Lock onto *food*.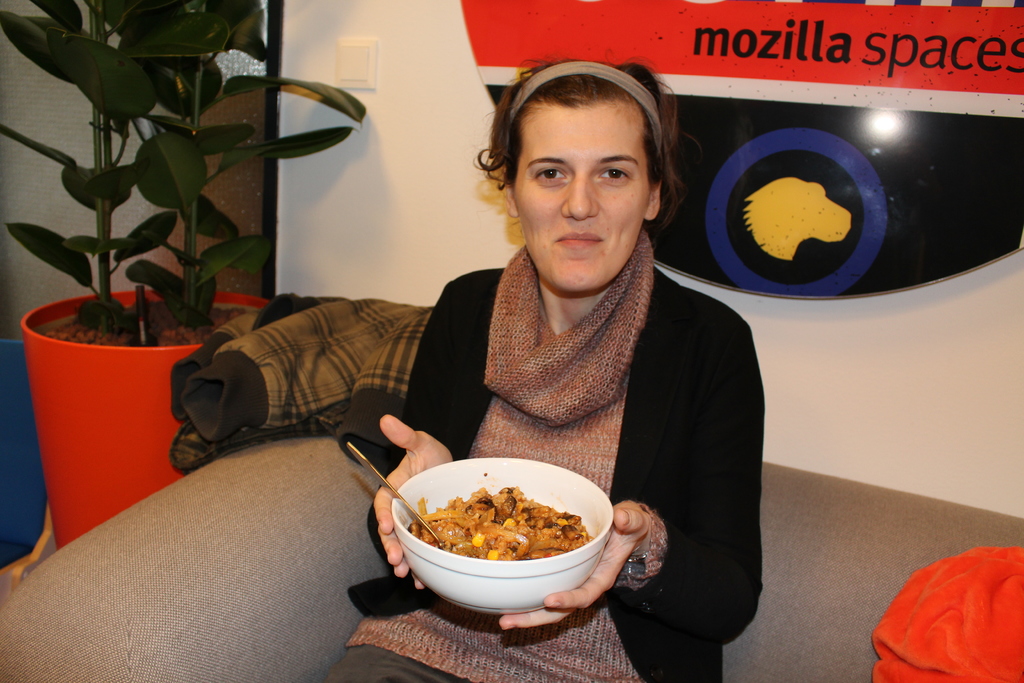
Locked: (385, 449, 601, 572).
